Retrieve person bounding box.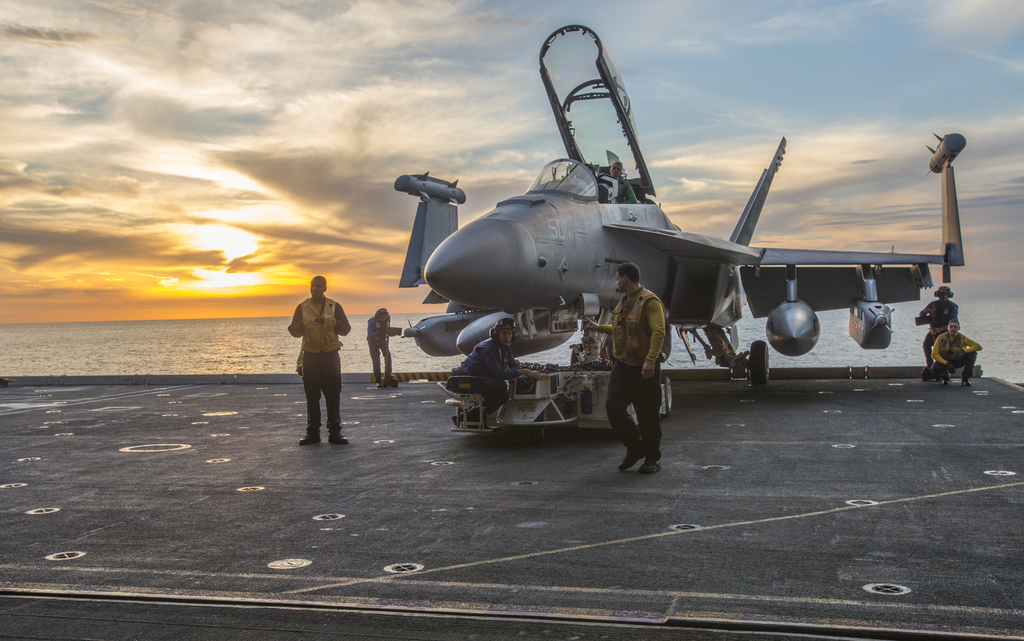
Bounding box: <box>577,262,664,471</box>.
